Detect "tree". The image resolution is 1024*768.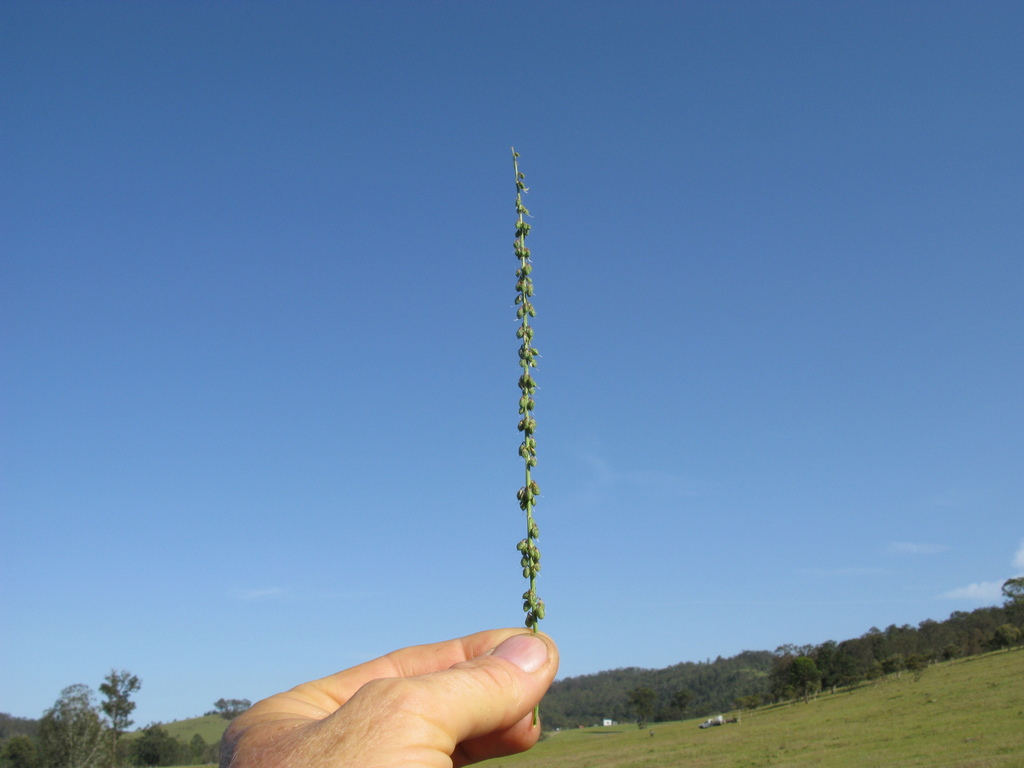
(5, 683, 115, 767).
